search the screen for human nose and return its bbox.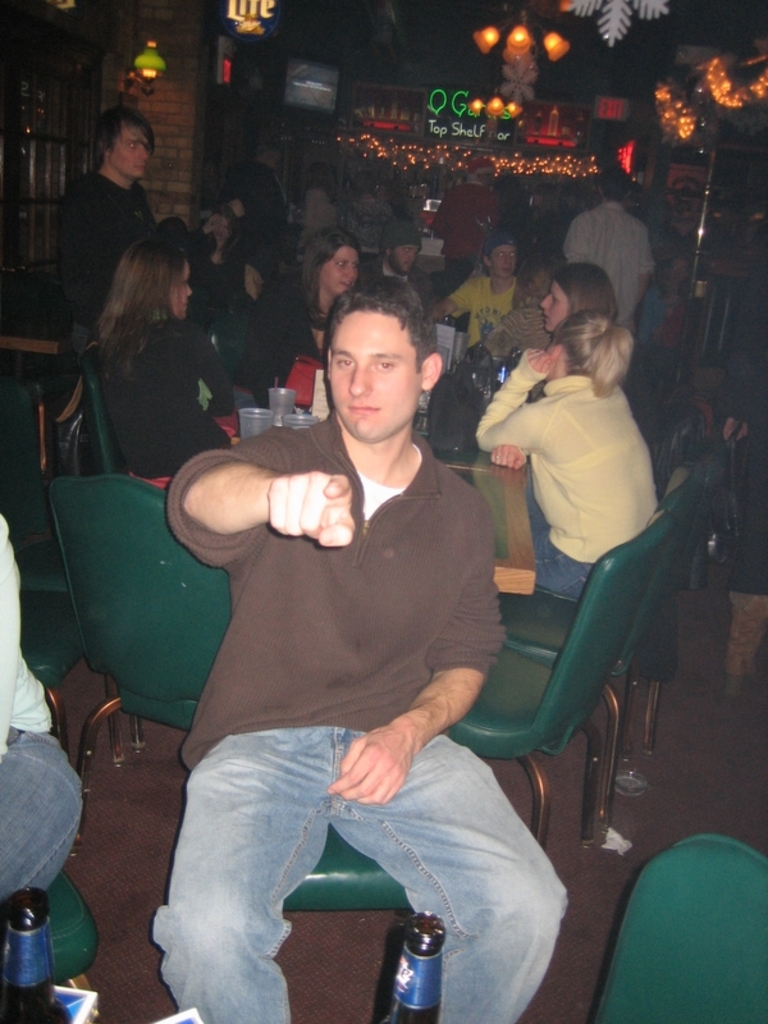
Found: 535 296 552 312.
